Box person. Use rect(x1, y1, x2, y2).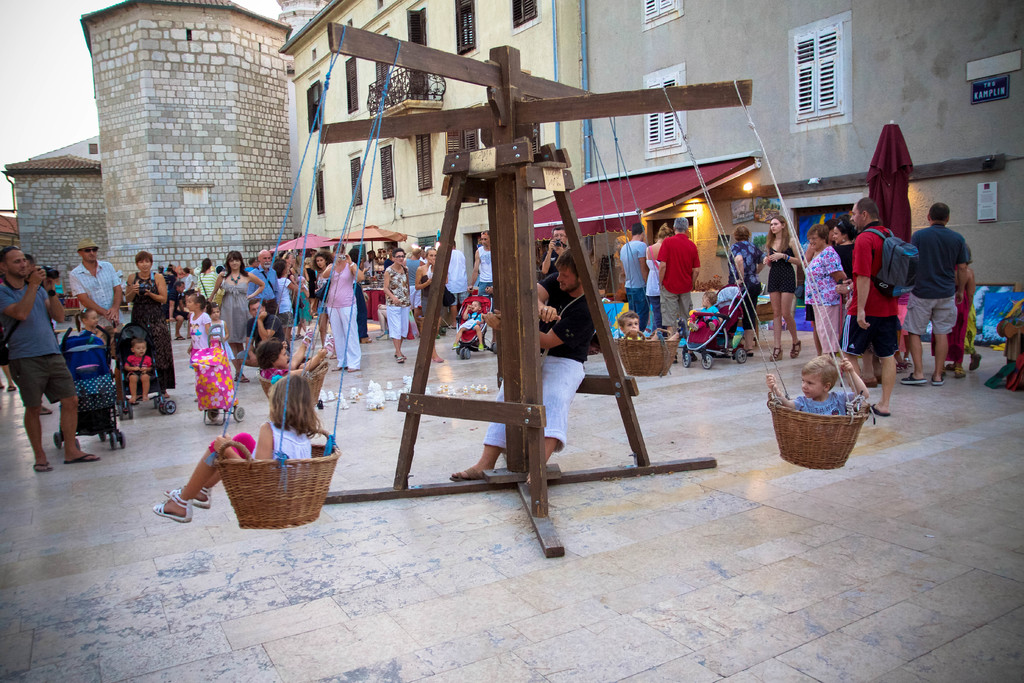
rect(465, 231, 494, 313).
